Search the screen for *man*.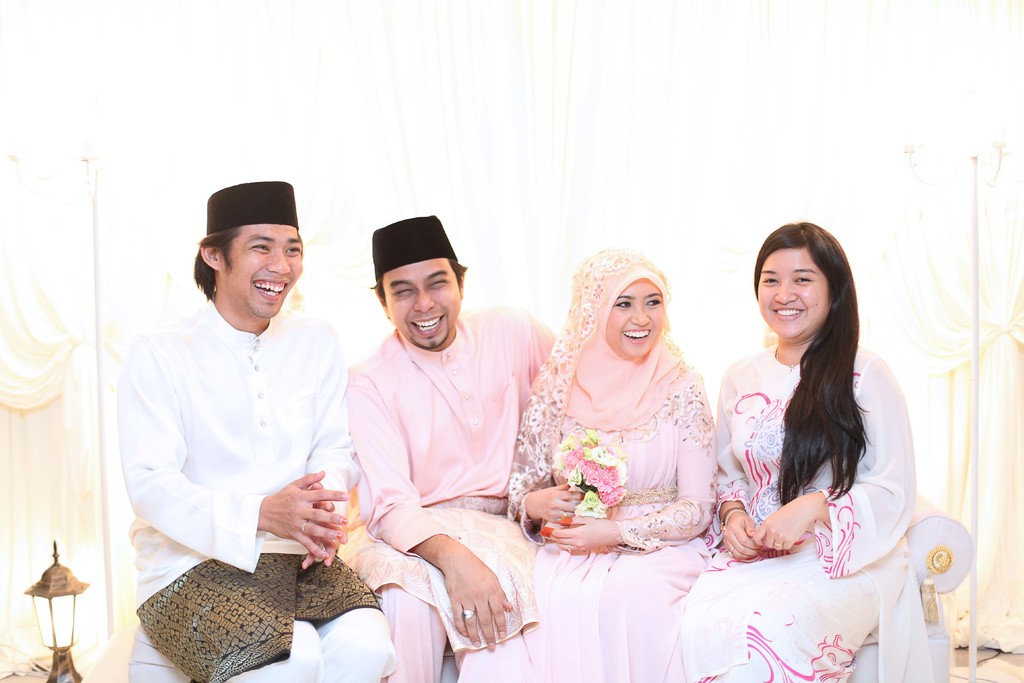
Found at [342,214,566,682].
